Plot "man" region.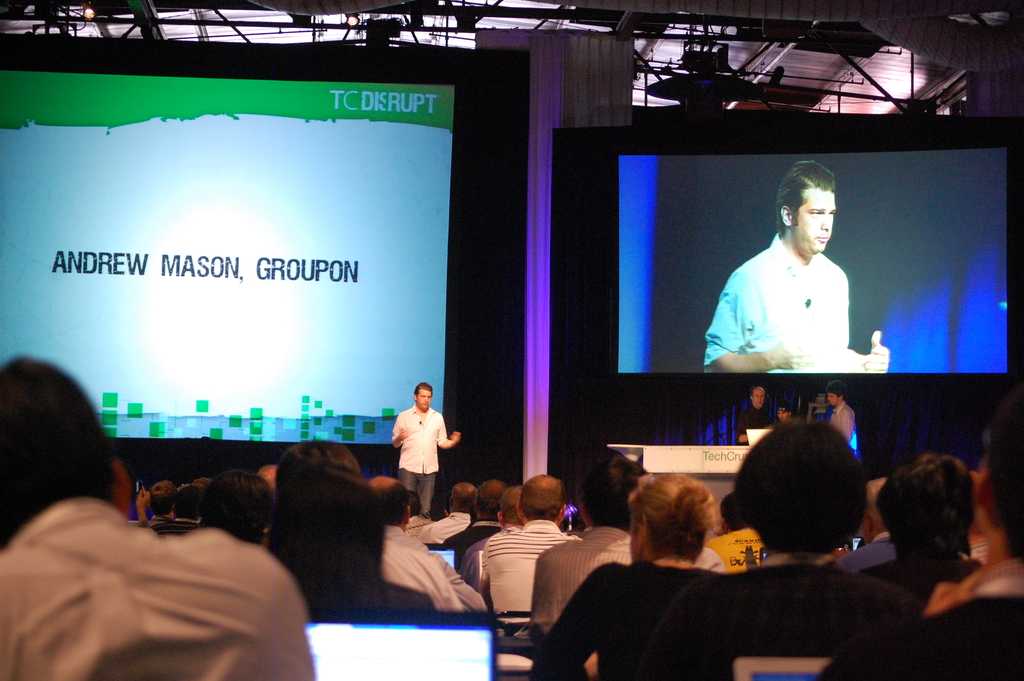
Plotted at pyautogui.locateOnScreen(814, 391, 1023, 680).
